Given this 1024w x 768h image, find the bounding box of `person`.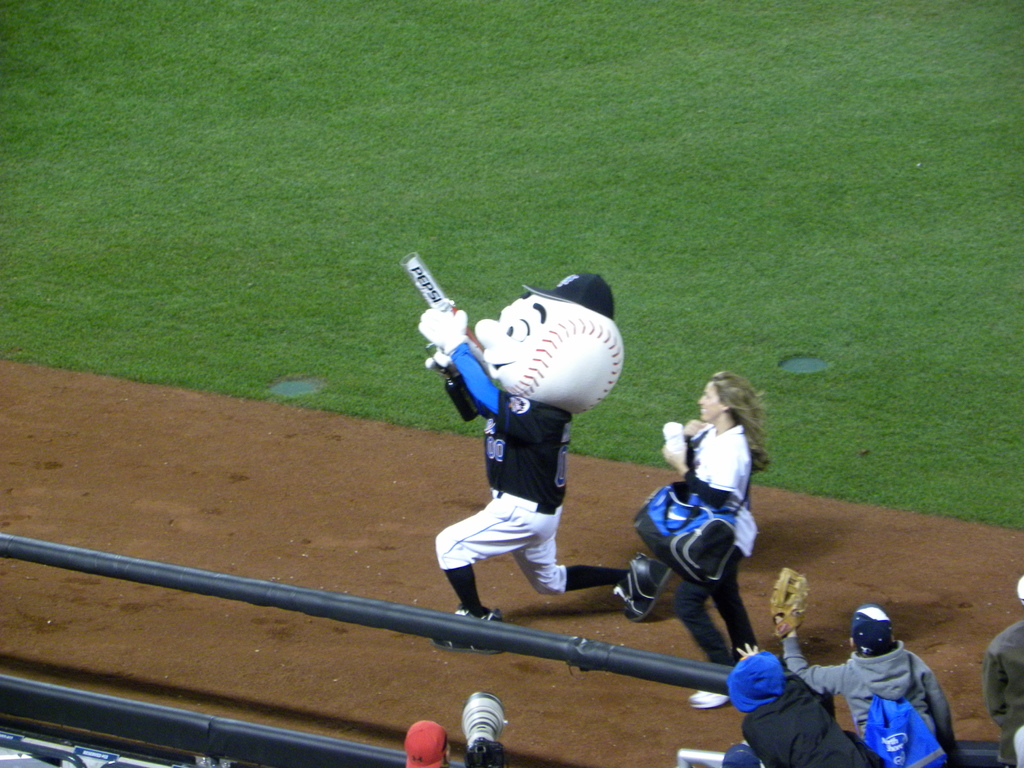
[x1=719, y1=742, x2=758, y2=767].
